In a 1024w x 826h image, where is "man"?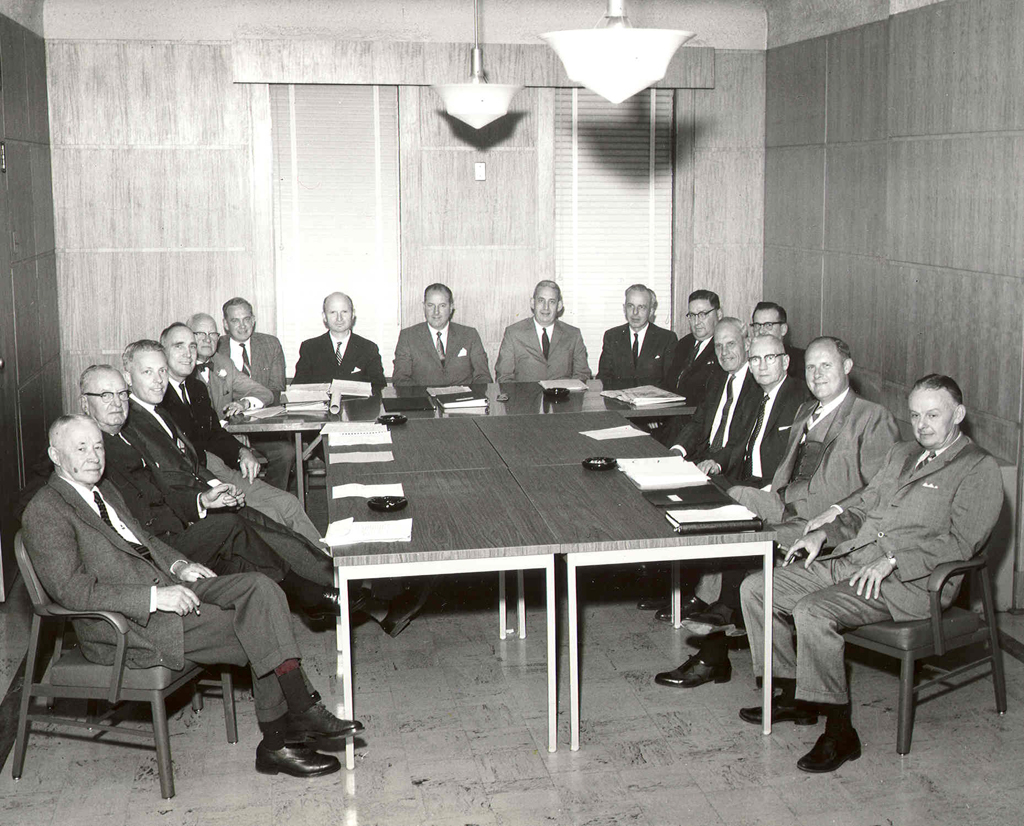
Rect(670, 320, 765, 470).
